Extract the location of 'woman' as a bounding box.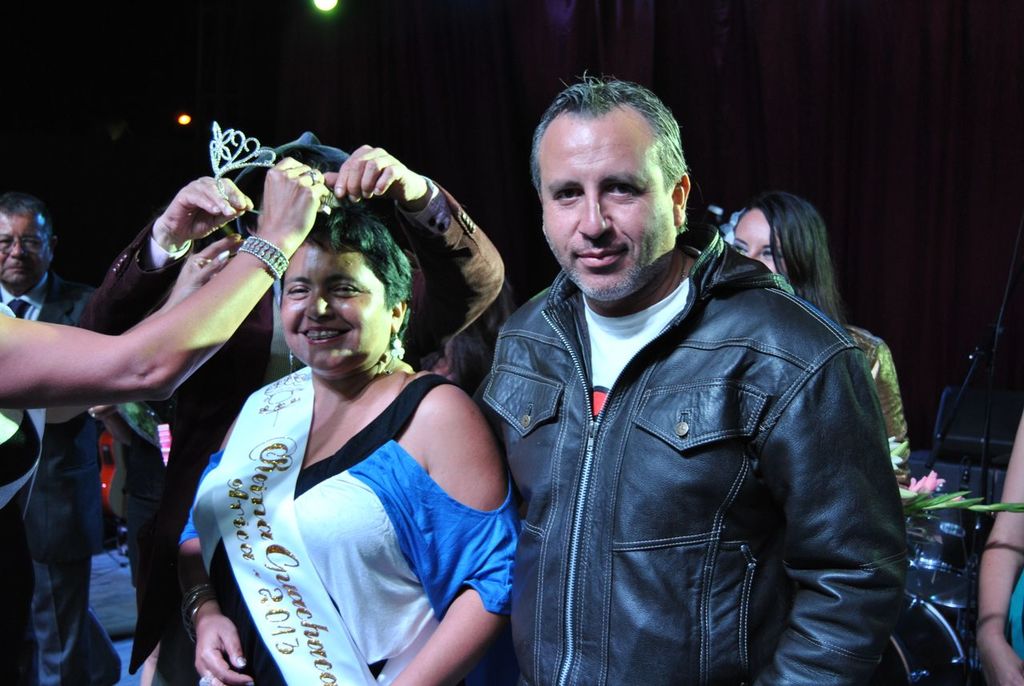
(left=182, top=208, right=517, bottom=685).
